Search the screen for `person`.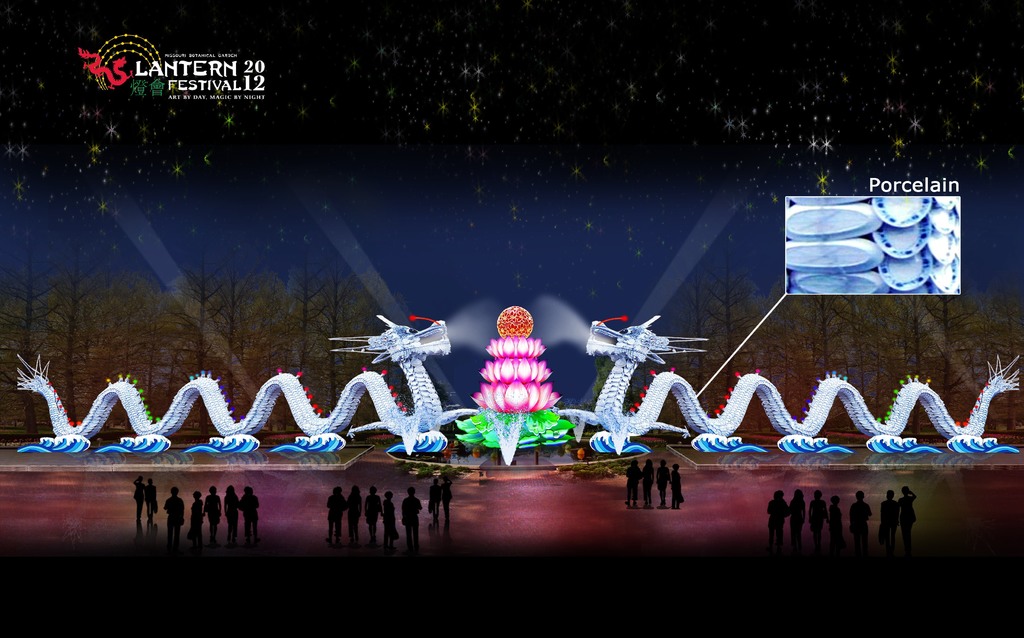
Found at pyautogui.locateOnScreen(669, 461, 687, 511).
